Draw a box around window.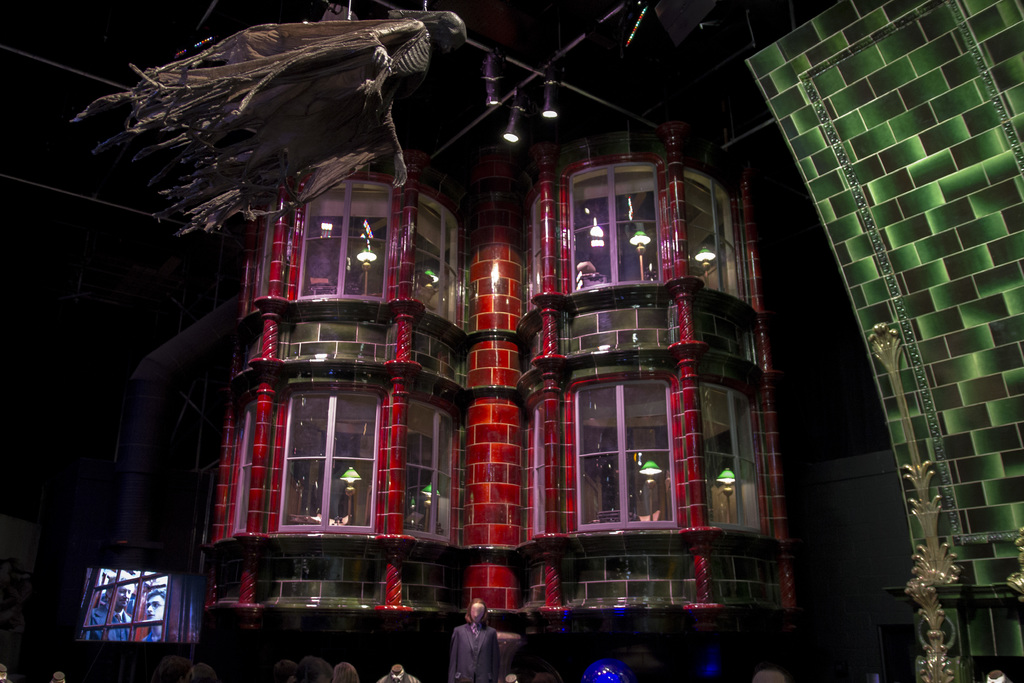
Rect(559, 356, 682, 534).
